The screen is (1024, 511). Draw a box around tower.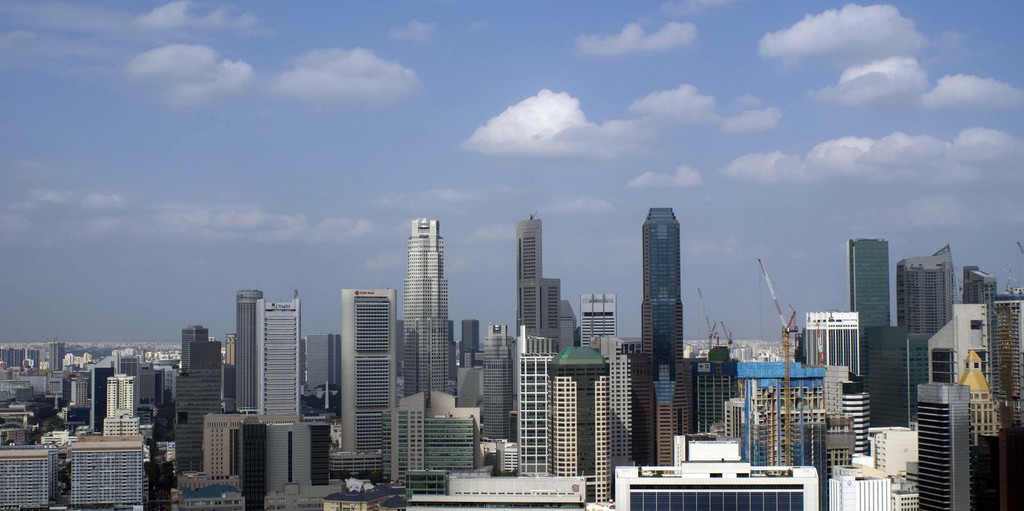
(804,303,863,405).
